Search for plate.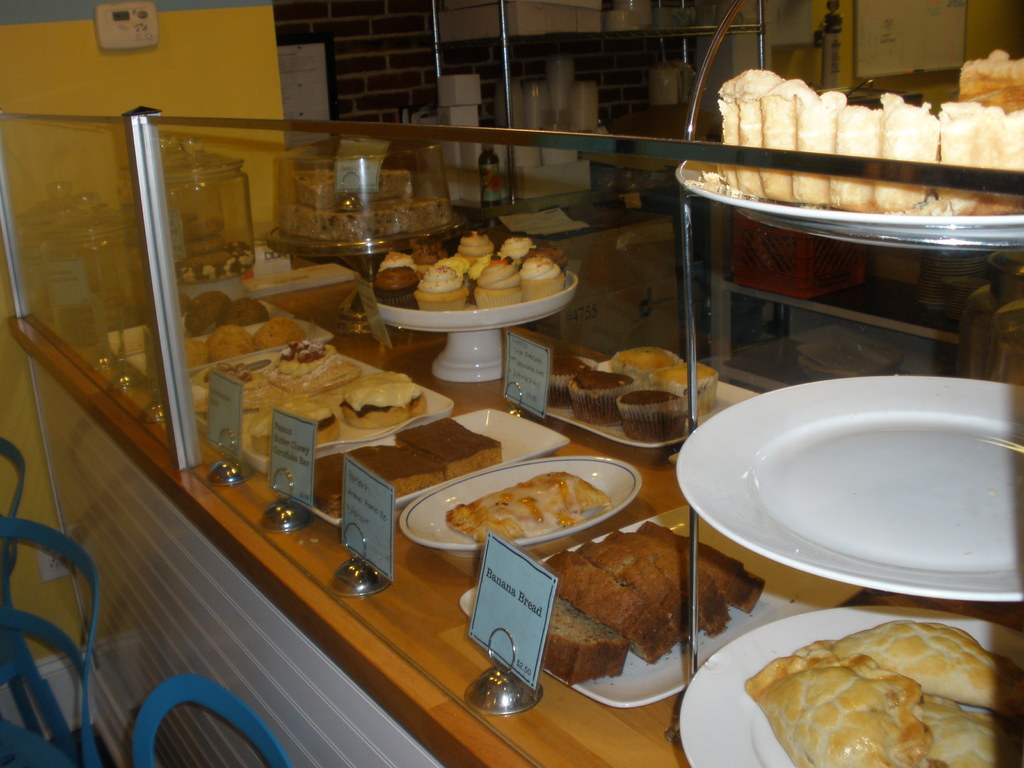
Found at bbox=[222, 378, 445, 461].
